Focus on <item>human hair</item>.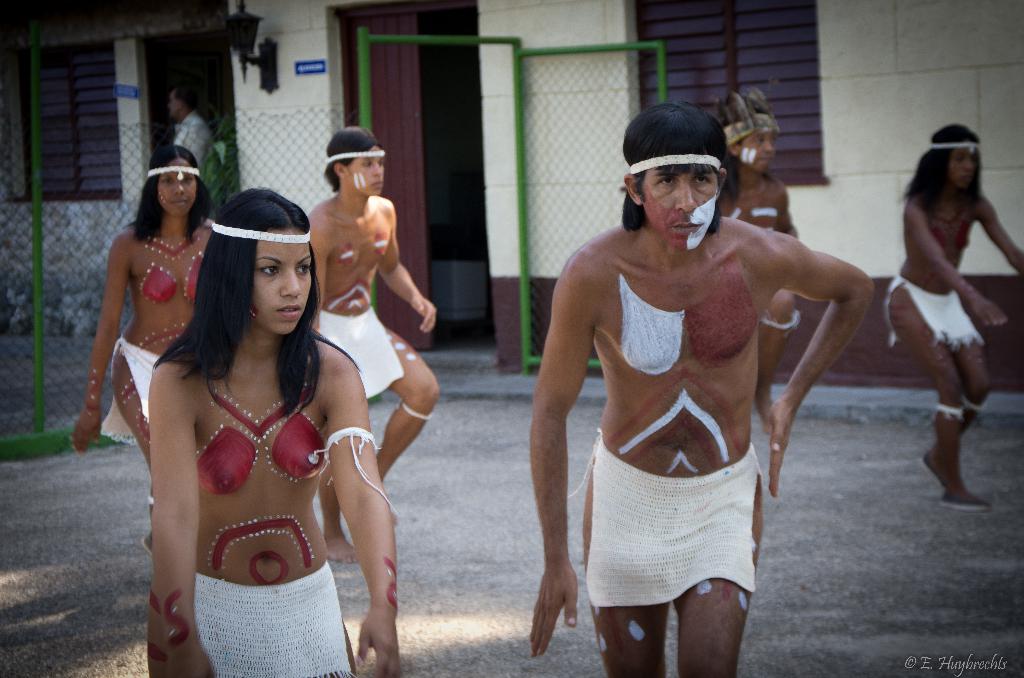
Focused at Rect(320, 127, 382, 195).
